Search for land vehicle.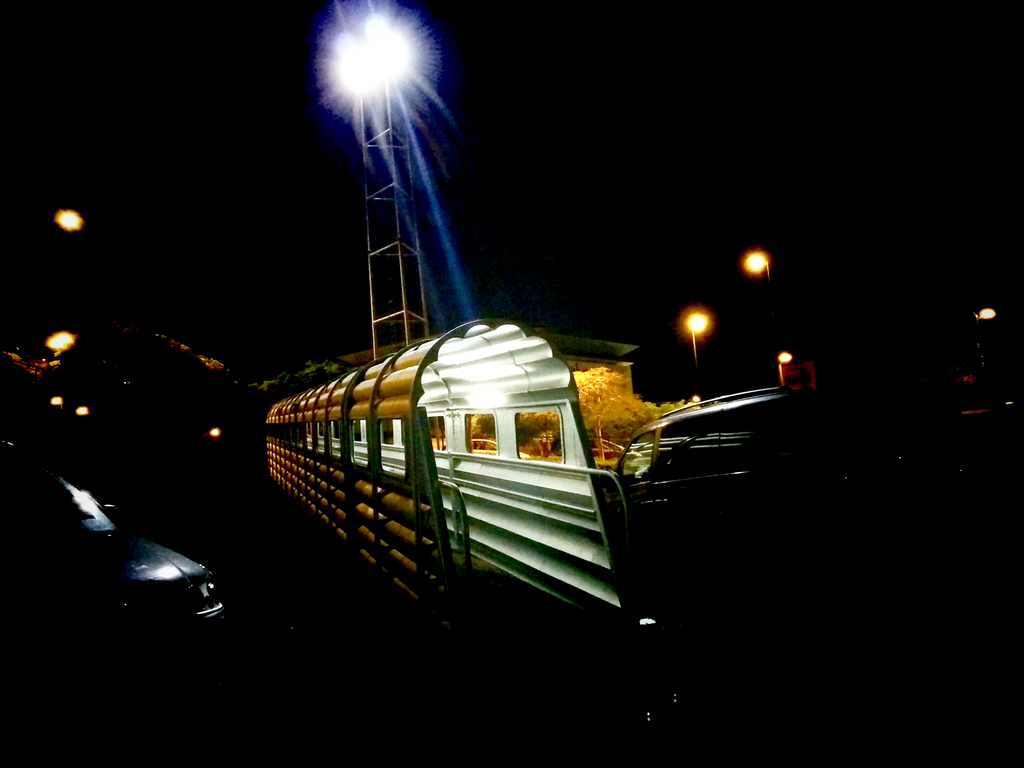
Found at [0,442,223,618].
